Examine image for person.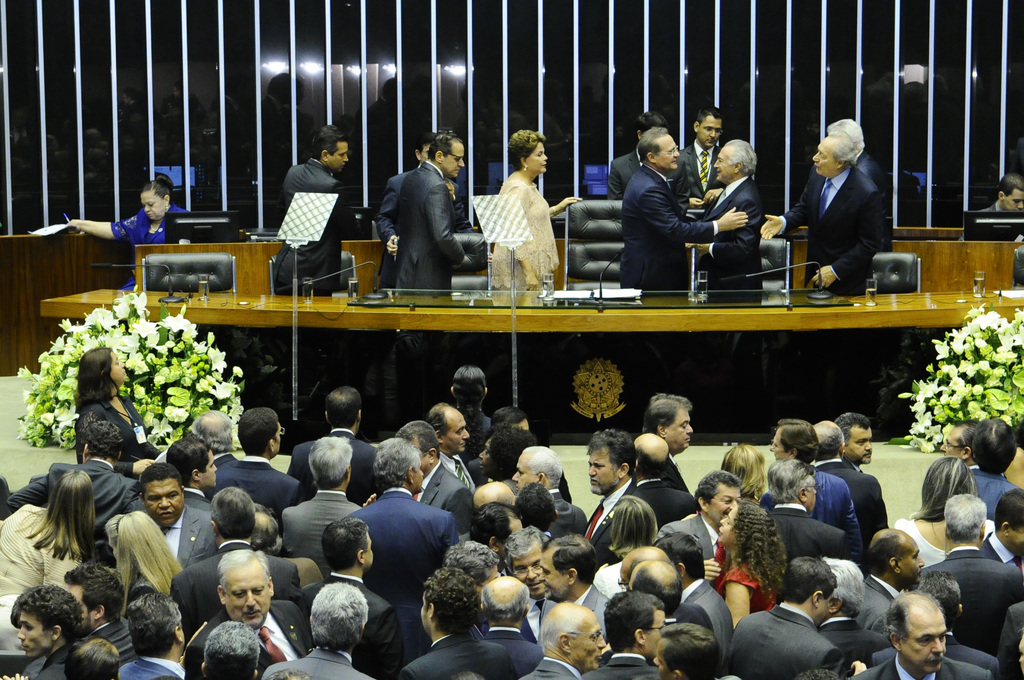
Examination result: {"left": 391, "top": 129, "right": 476, "bottom": 293}.
